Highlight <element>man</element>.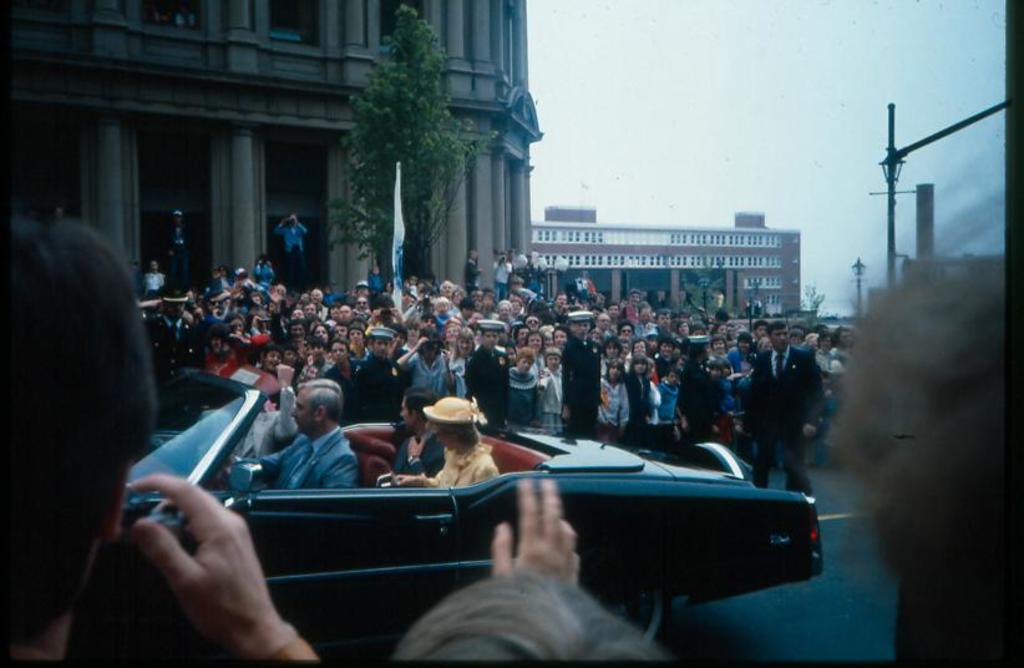
Highlighted region: <bbox>736, 325, 831, 495</bbox>.
